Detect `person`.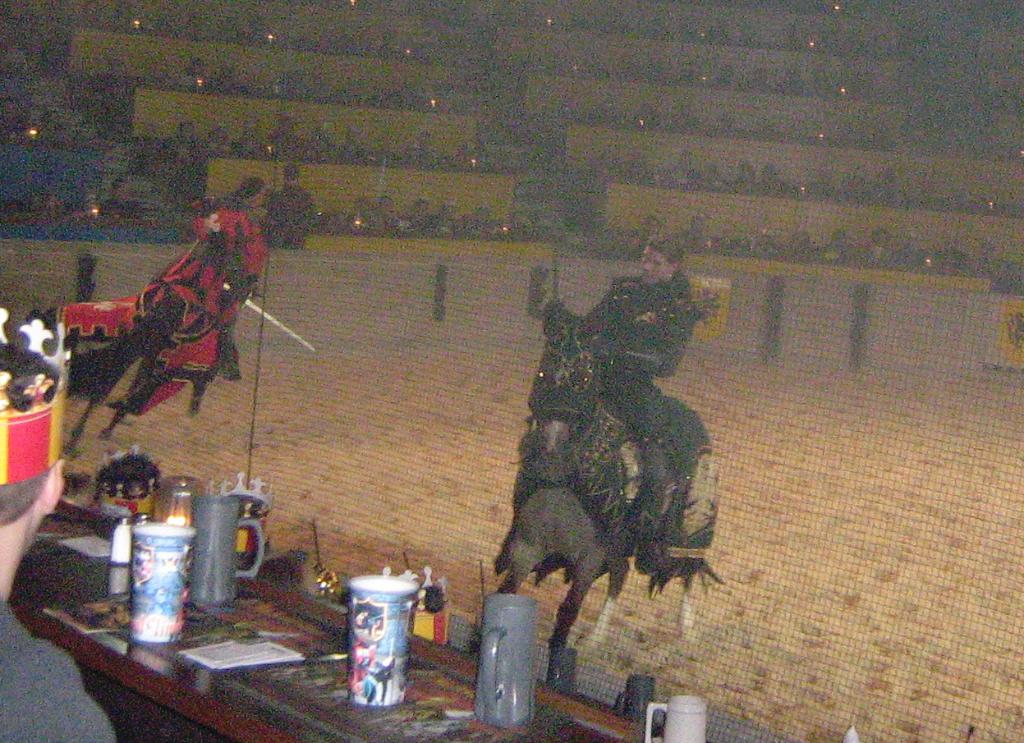
Detected at locate(273, 166, 314, 246).
